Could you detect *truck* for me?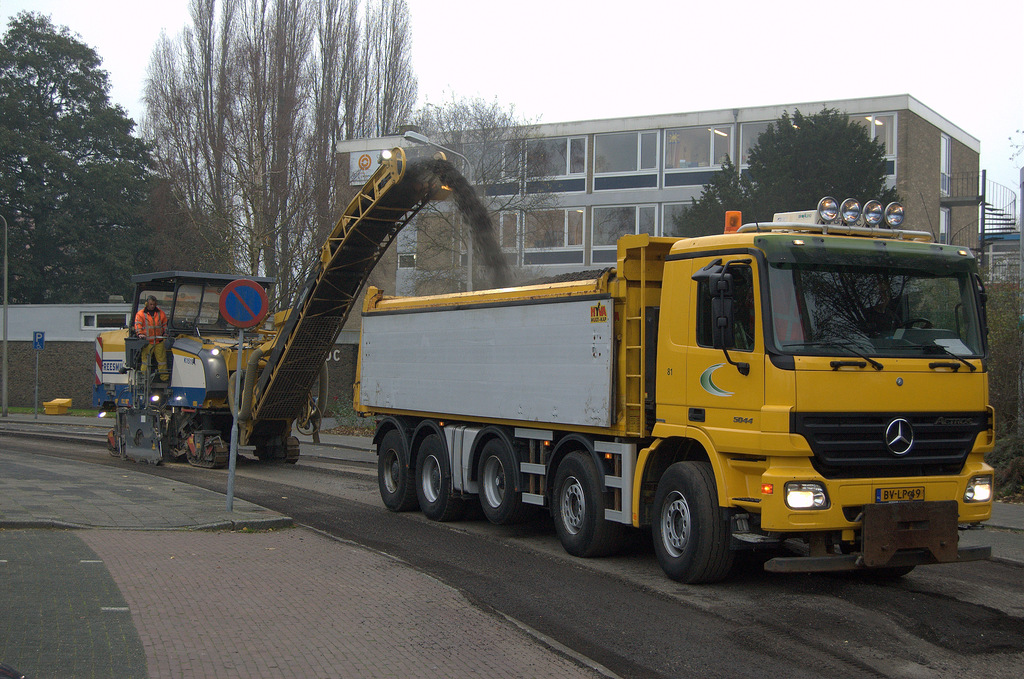
Detection result: <bbox>349, 193, 998, 589</bbox>.
